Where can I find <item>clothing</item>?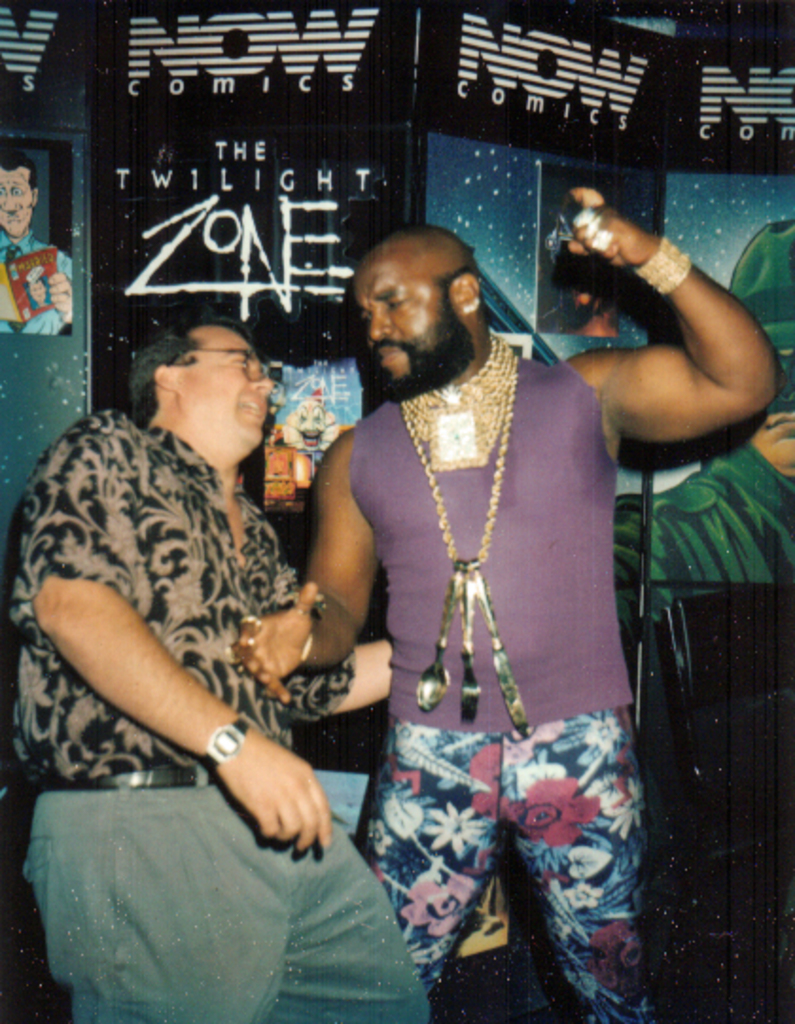
You can find it at pyautogui.locateOnScreen(0, 229, 87, 337).
